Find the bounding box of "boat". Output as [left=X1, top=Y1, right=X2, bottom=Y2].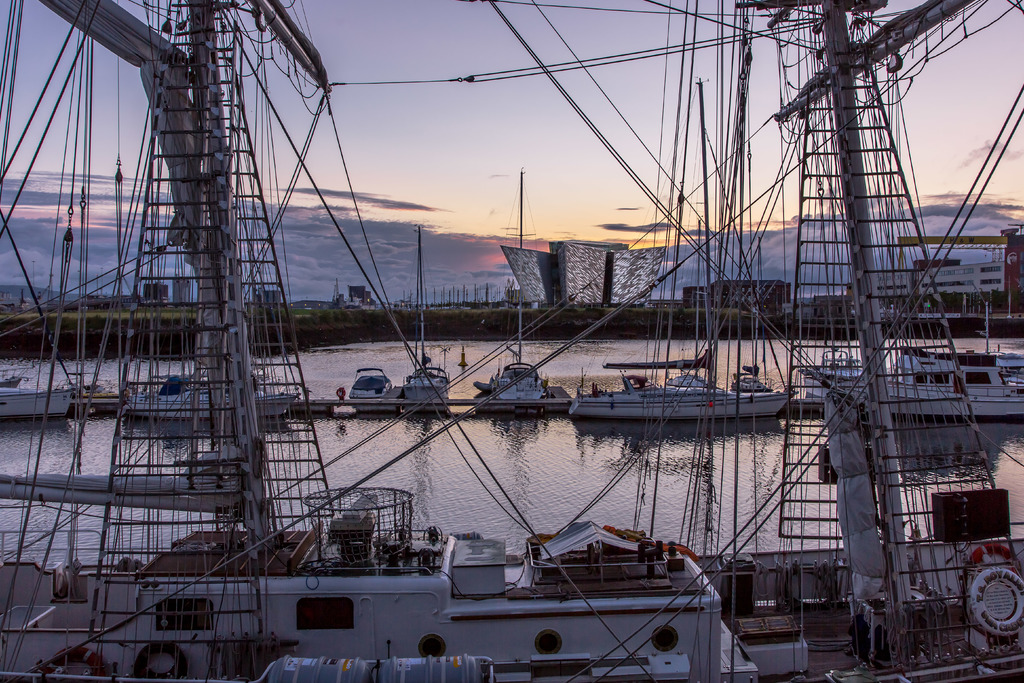
[left=0, top=0, right=1023, bottom=682].
